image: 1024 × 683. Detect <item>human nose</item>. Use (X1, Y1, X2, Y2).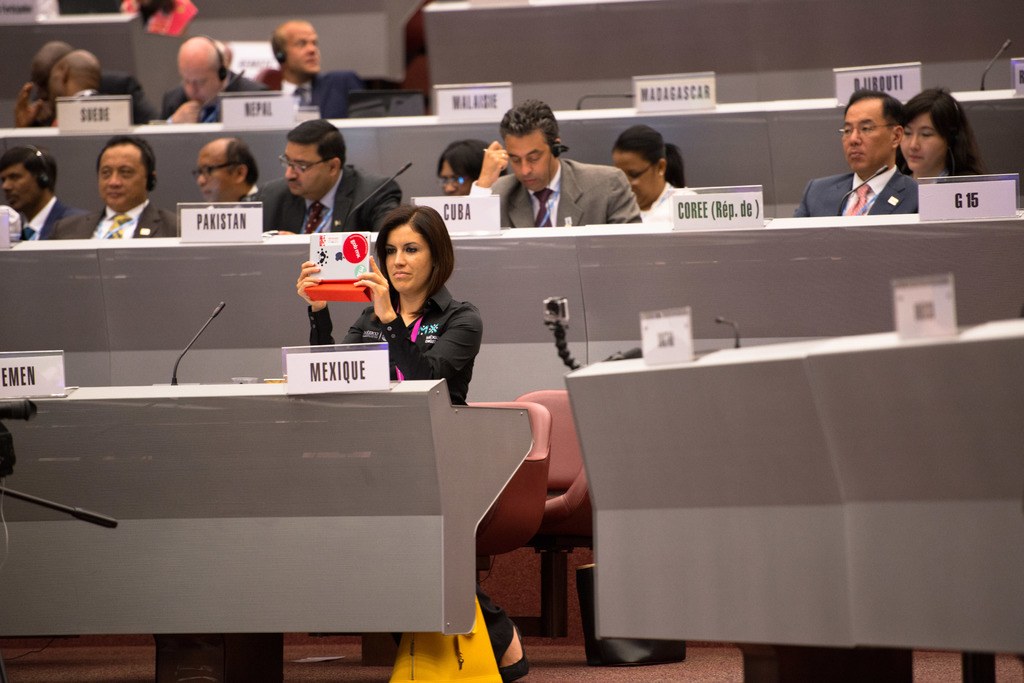
(394, 249, 405, 268).
